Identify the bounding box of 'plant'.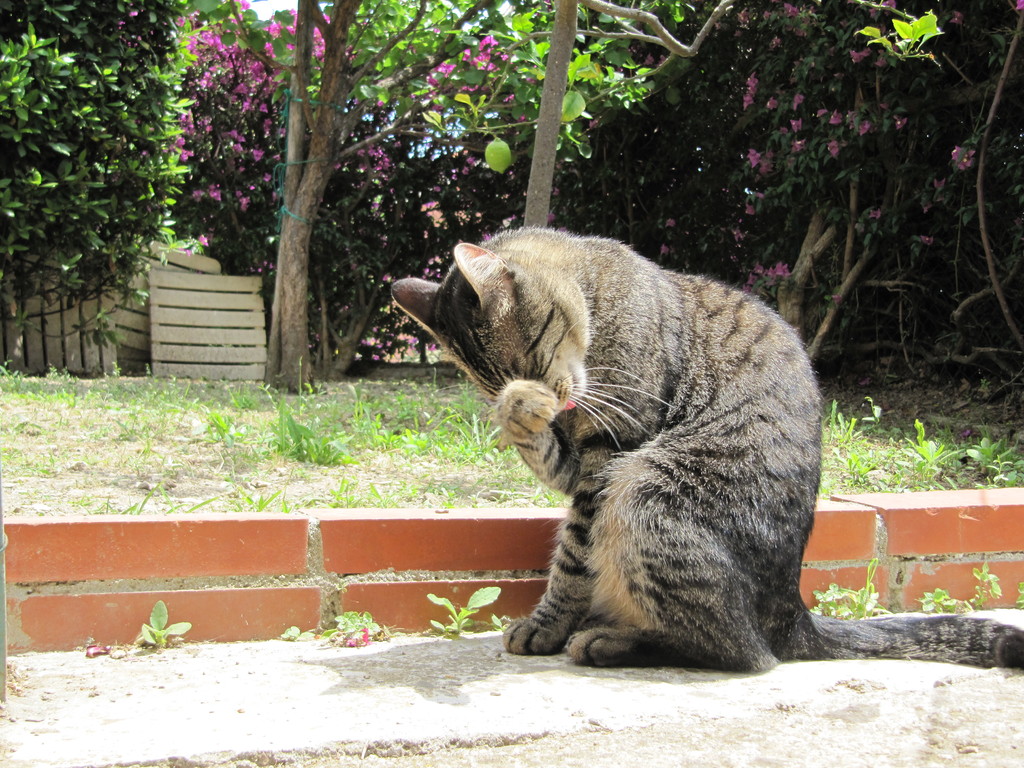
region(412, 579, 503, 639).
